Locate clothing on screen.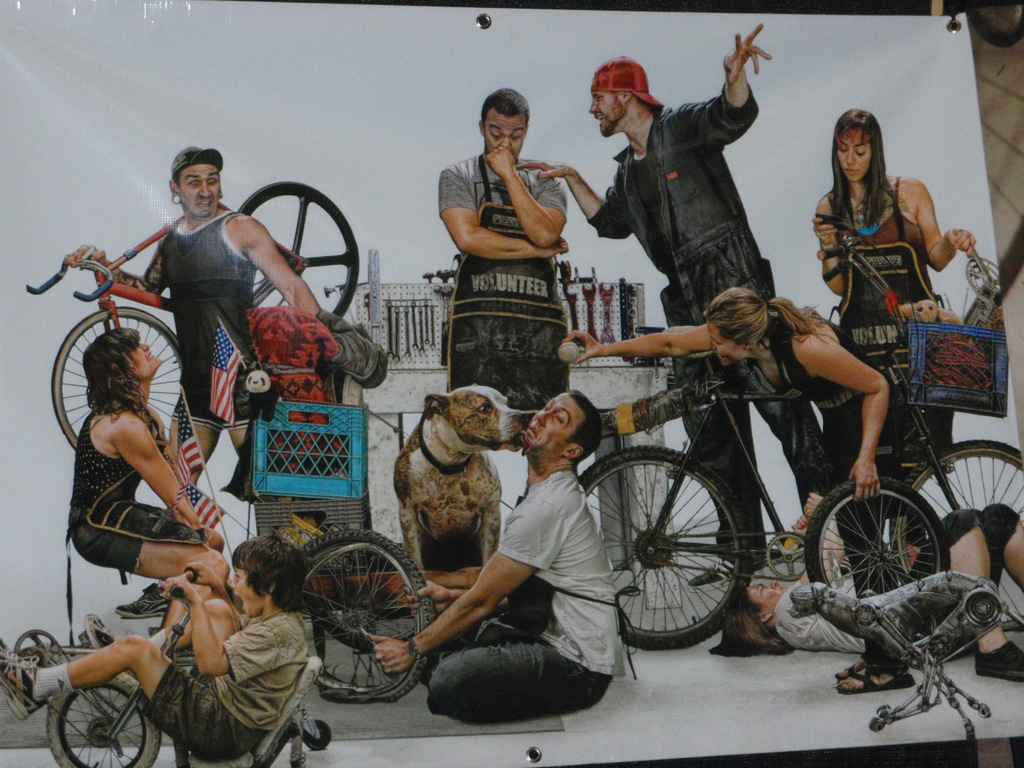
On screen at crop(749, 318, 911, 668).
